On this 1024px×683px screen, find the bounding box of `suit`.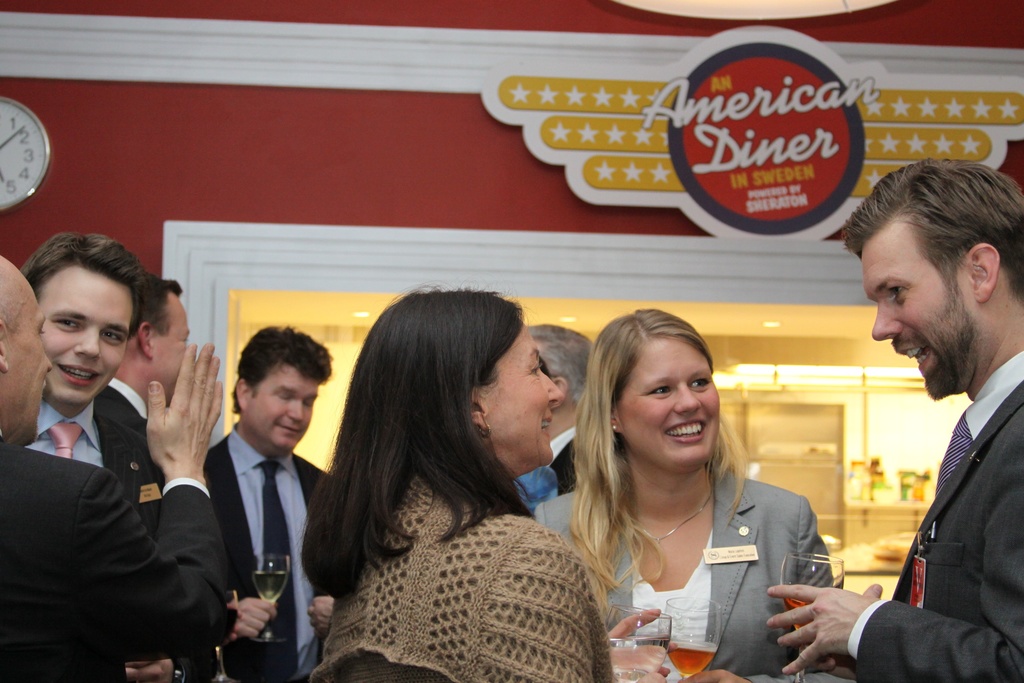
Bounding box: 90:415:183:682.
